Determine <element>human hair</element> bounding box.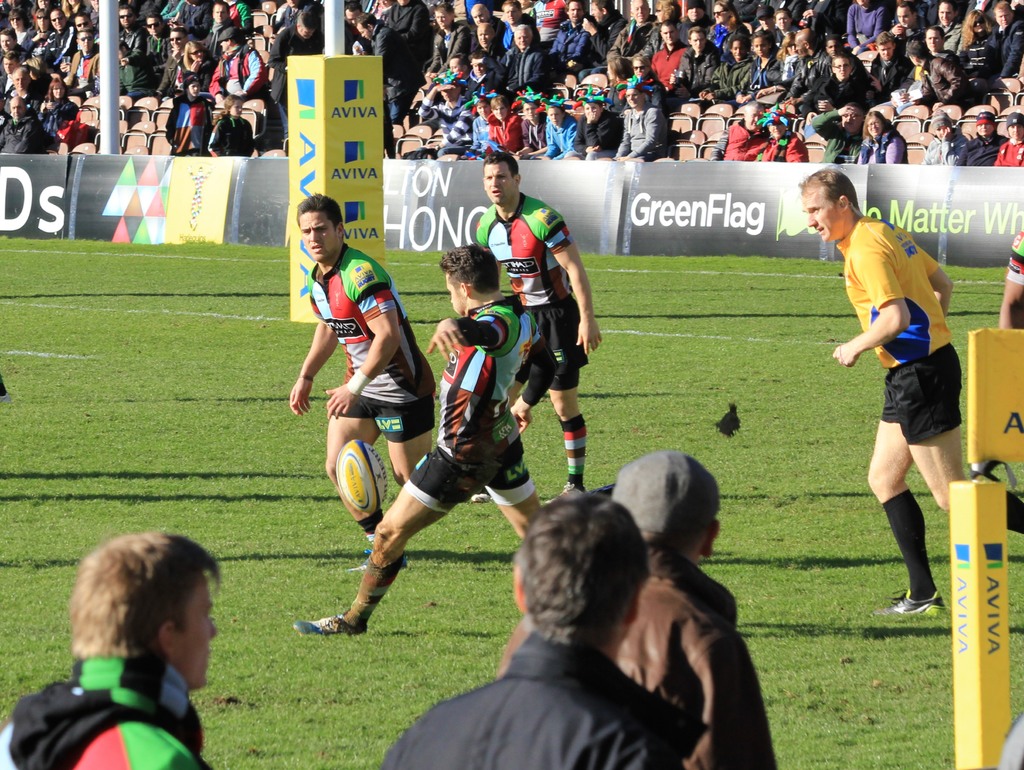
Determined: (639, 524, 682, 545).
